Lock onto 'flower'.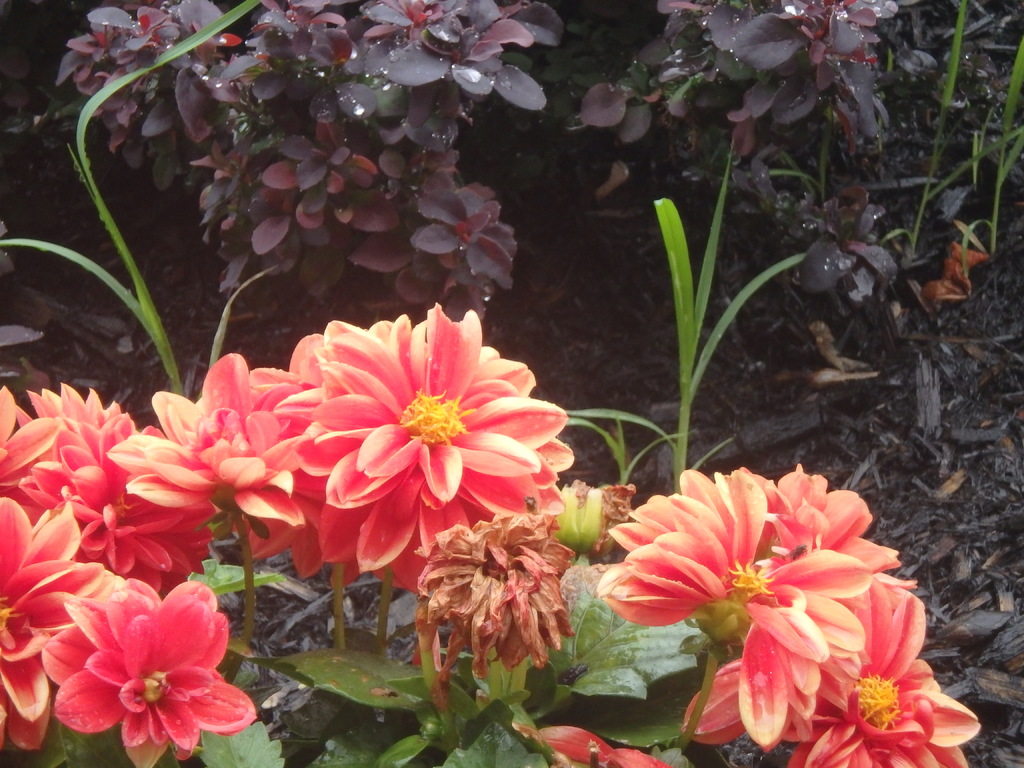
Locked: 548 419 1002 767.
